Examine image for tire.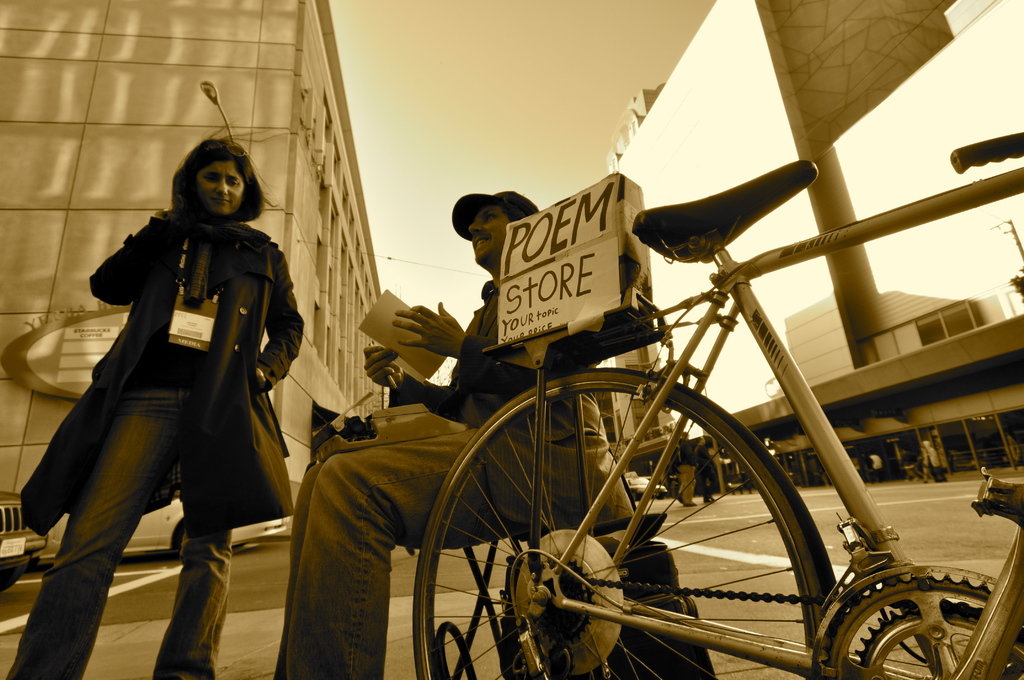
Examination result: box=[451, 355, 854, 667].
